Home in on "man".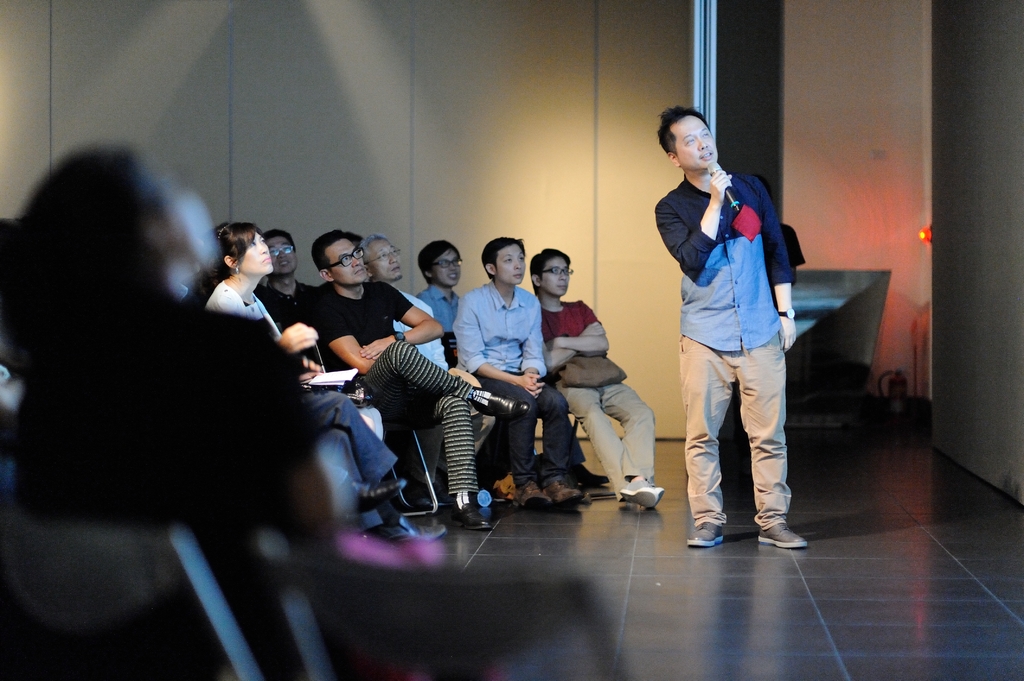
Homed in at [left=260, top=234, right=316, bottom=326].
